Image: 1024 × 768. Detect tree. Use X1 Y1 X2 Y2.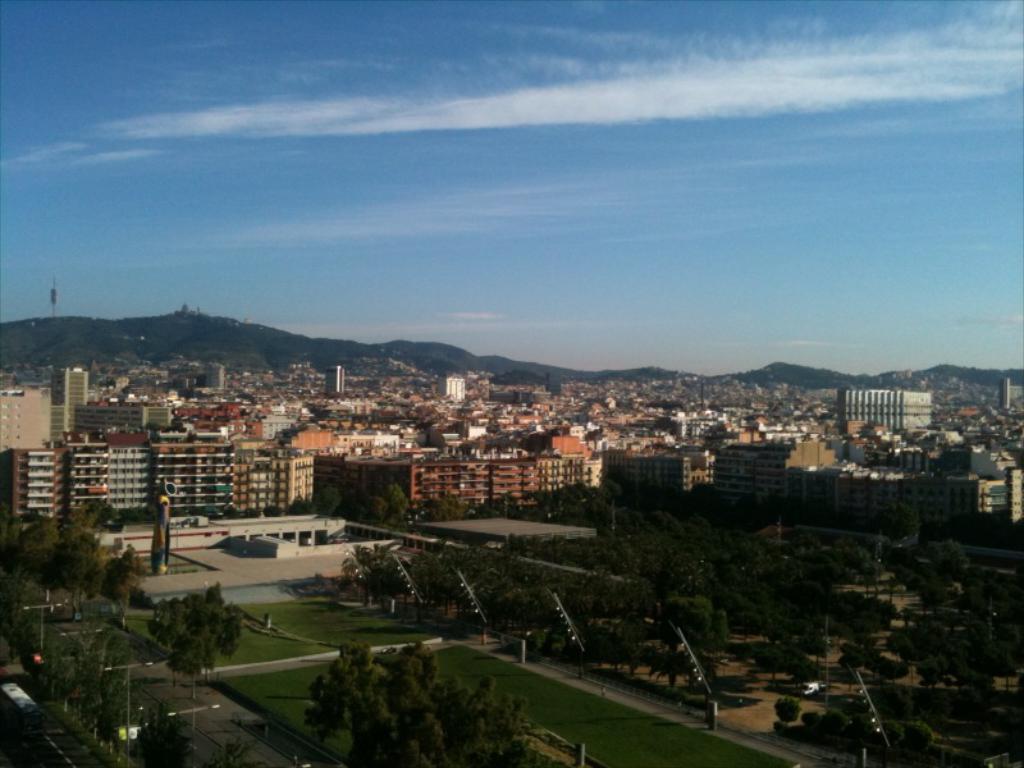
204 581 224 608.
